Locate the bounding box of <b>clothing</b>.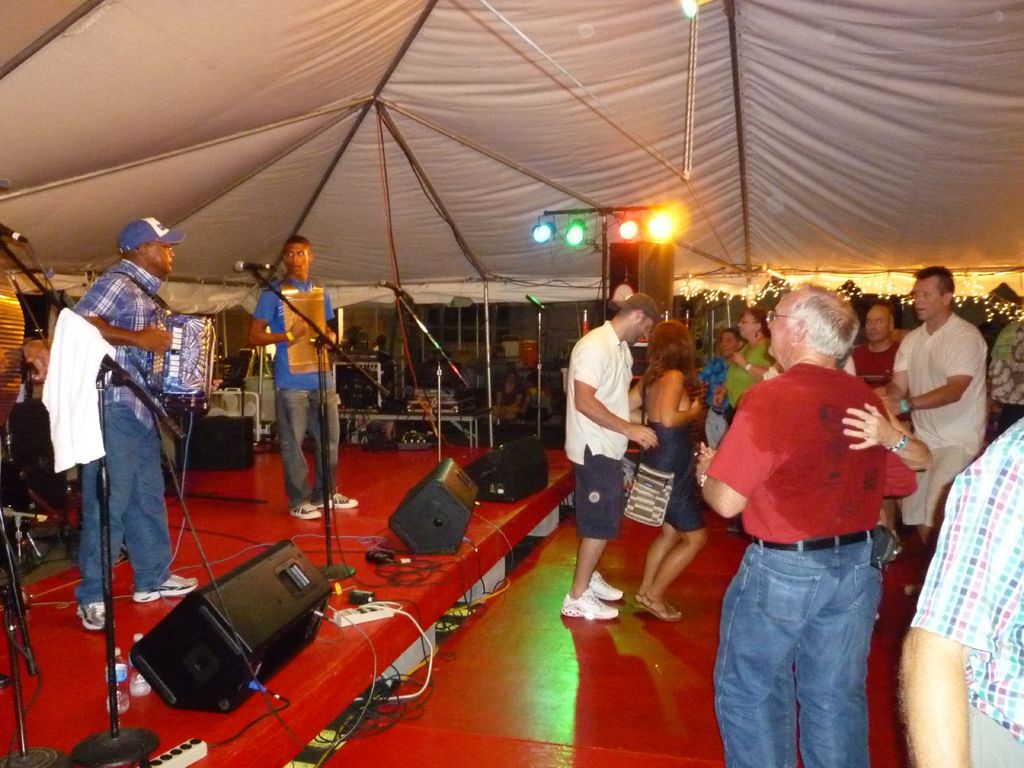
Bounding box: bbox=[911, 413, 1023, 767].
